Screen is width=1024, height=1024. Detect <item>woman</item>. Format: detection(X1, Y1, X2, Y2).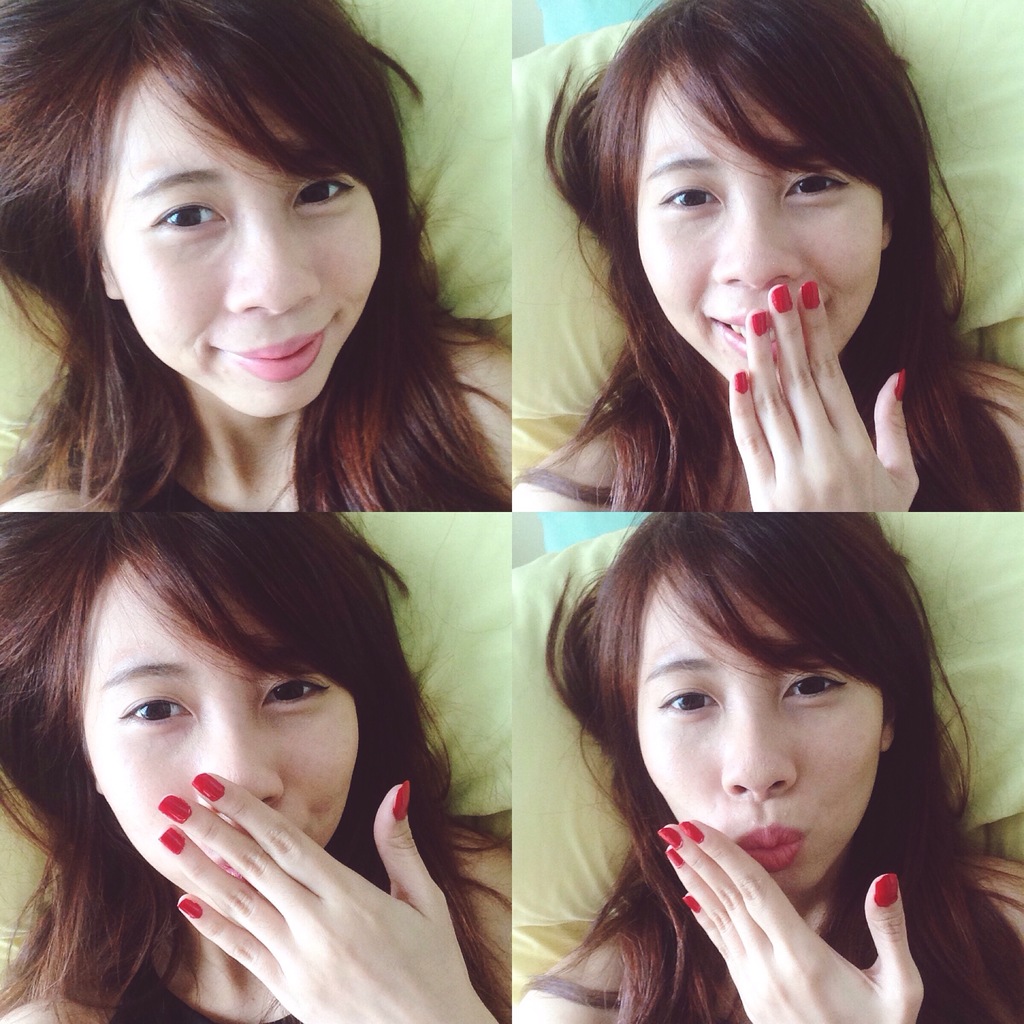
detection(517, 505, 1023, 1023).
